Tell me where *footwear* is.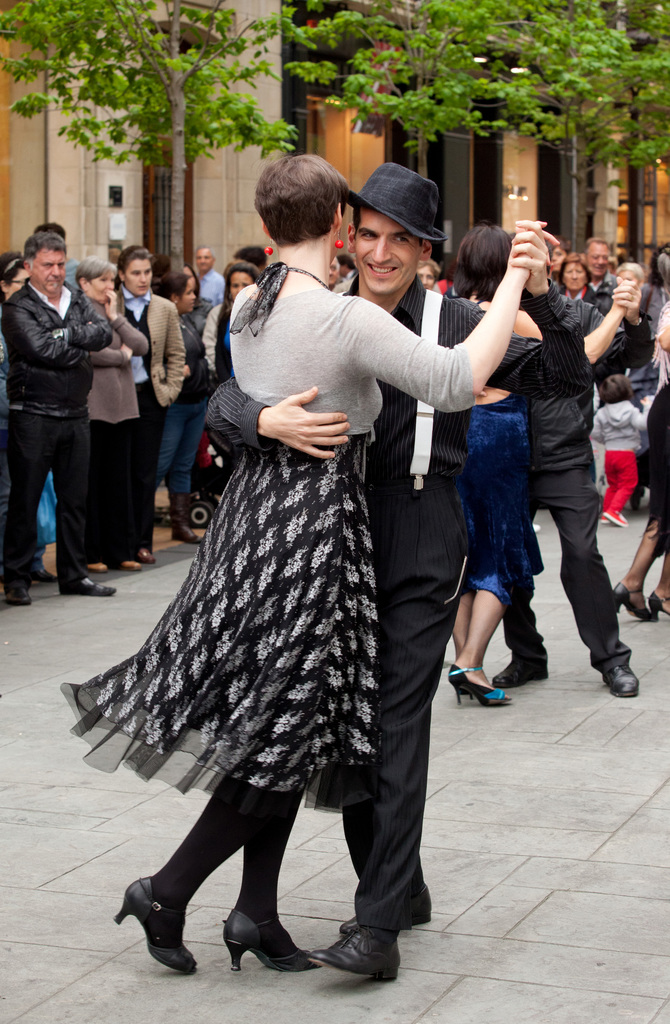
*footwear* is at bbox(603, 511, 632, 531).
